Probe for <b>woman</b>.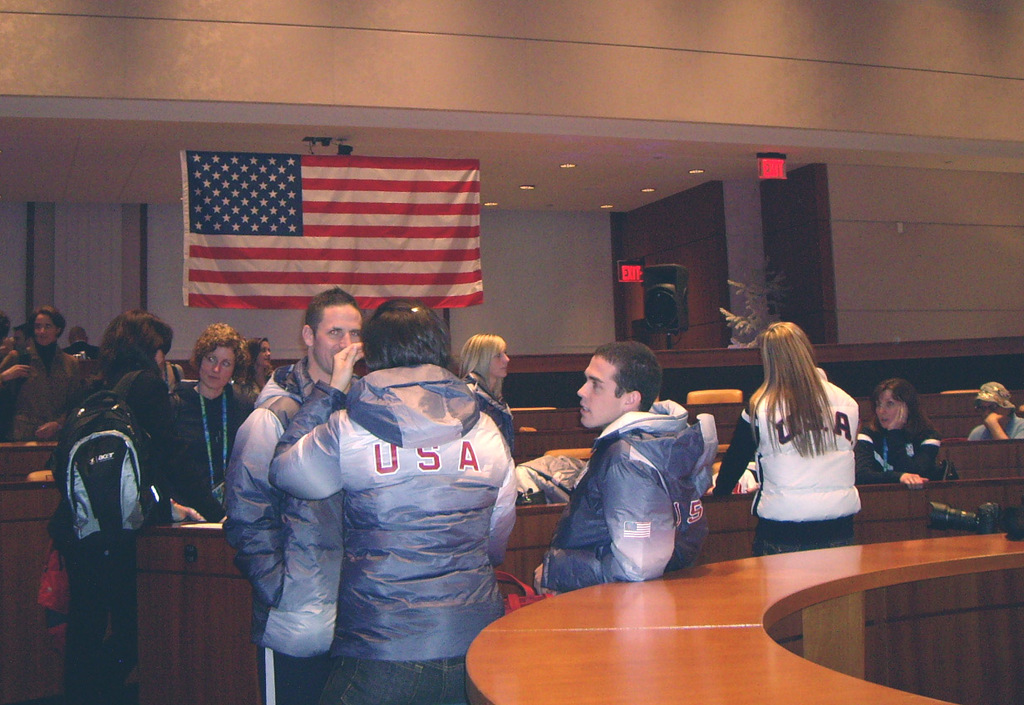
Probe result: box=[160, 316, 251, 522].
